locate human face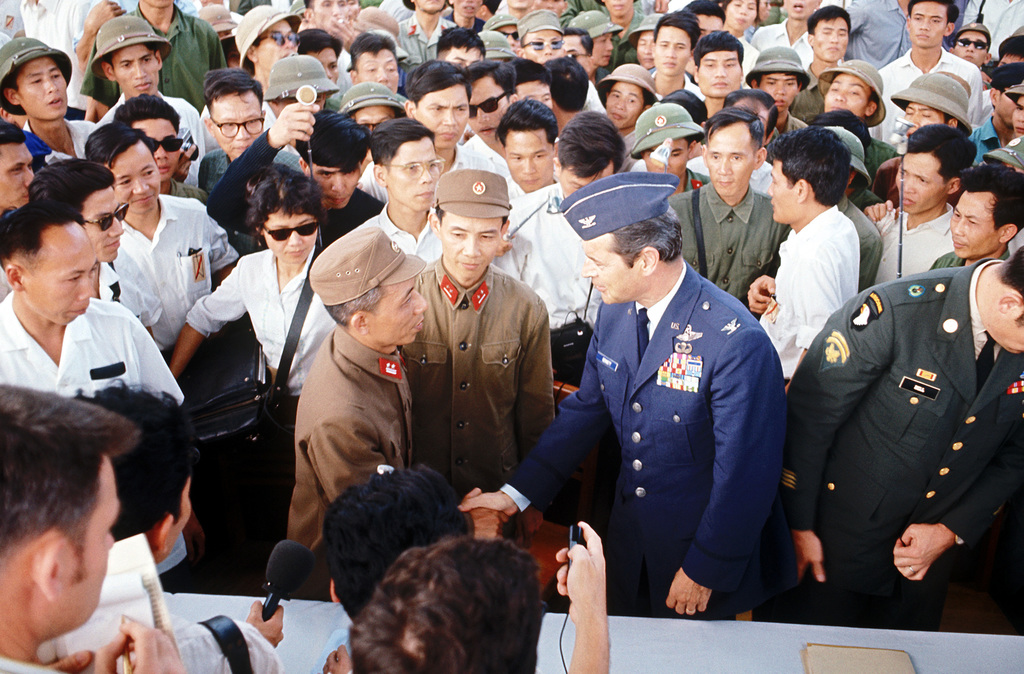
810 10 850 64
